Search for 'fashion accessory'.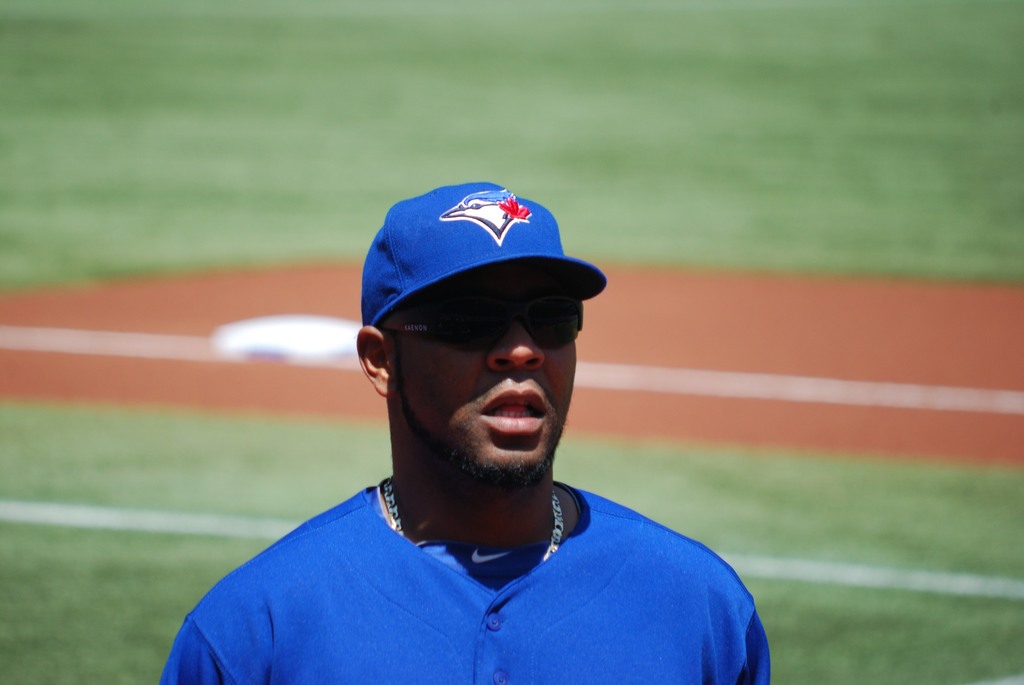
Found at 360, 180, 607, 324.
